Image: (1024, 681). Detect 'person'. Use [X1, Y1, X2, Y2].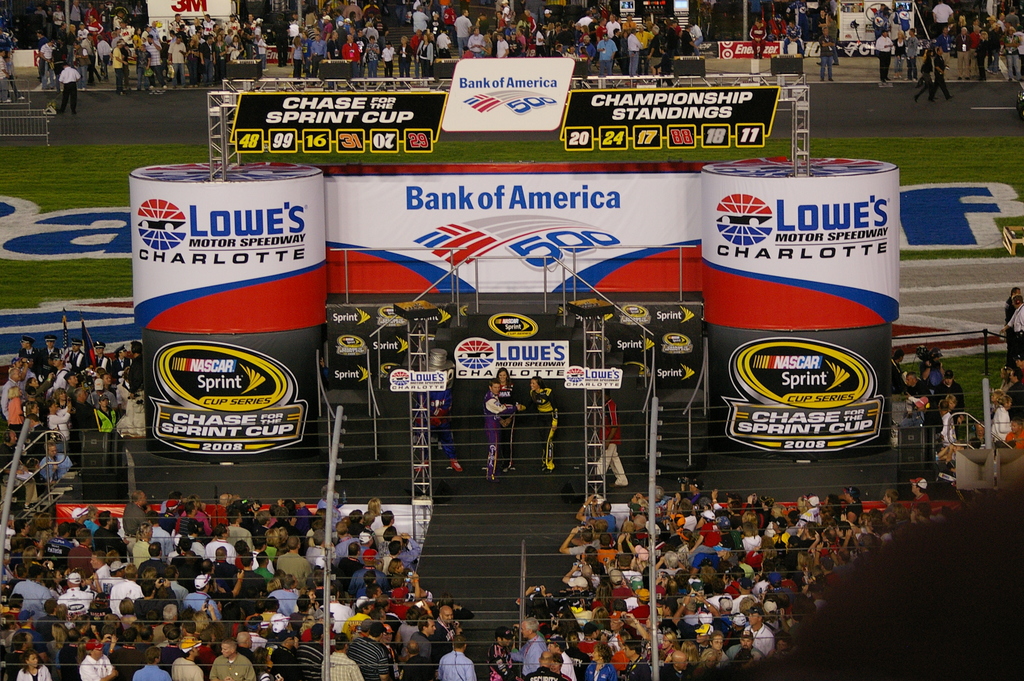
[529, 377, 561, 472].
